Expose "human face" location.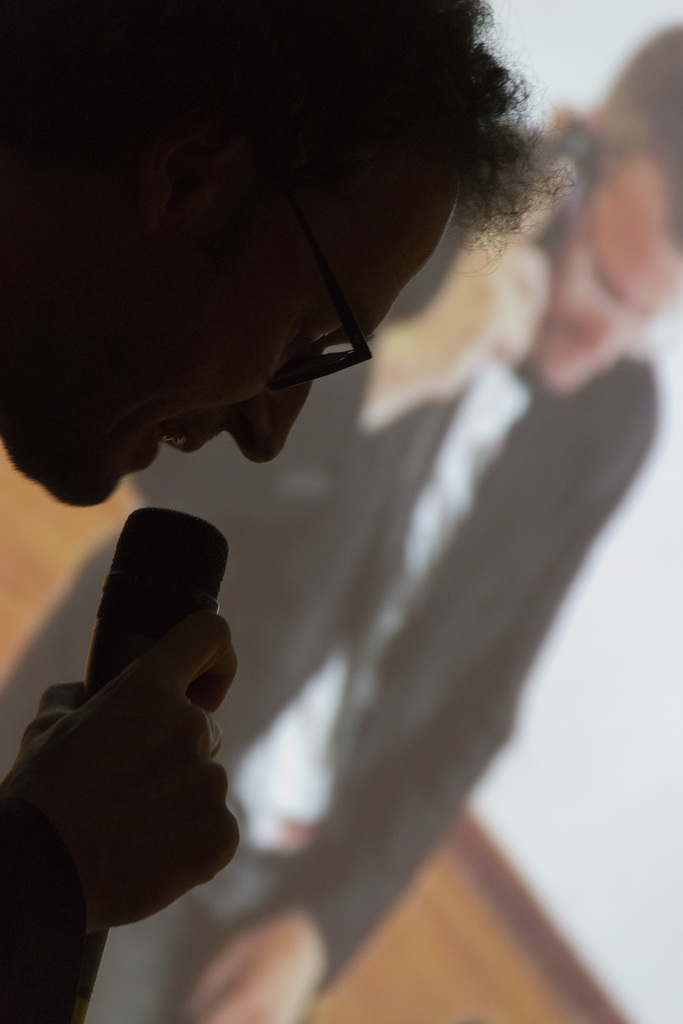
Exposed at x1=0 y1=166 x2=432 y2=511.
